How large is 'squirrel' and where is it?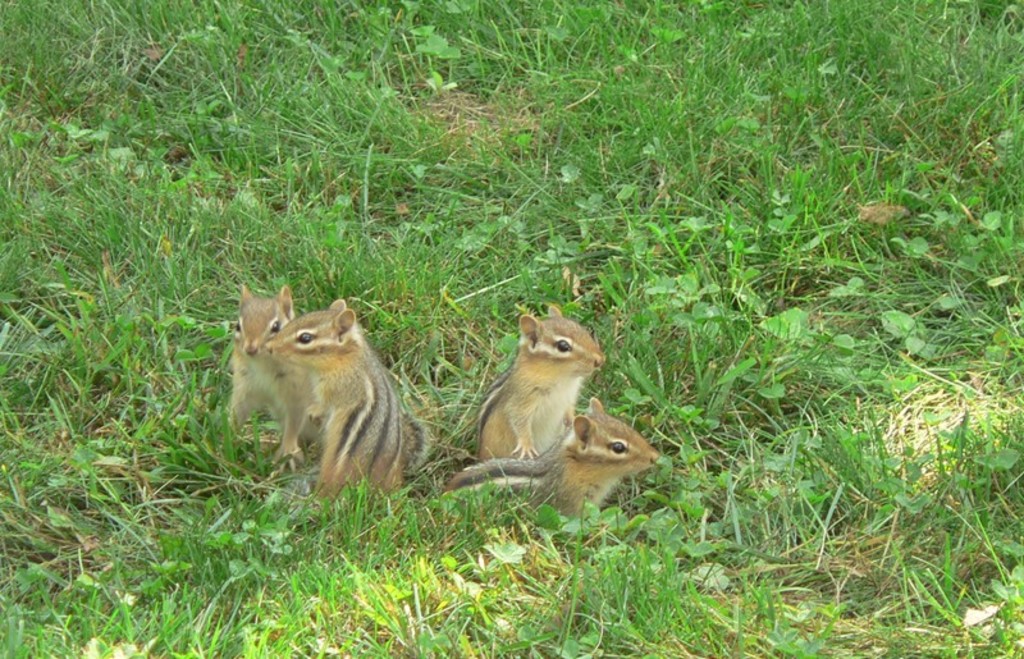
Bounding box: select_region(265, 297, 442, 499).
